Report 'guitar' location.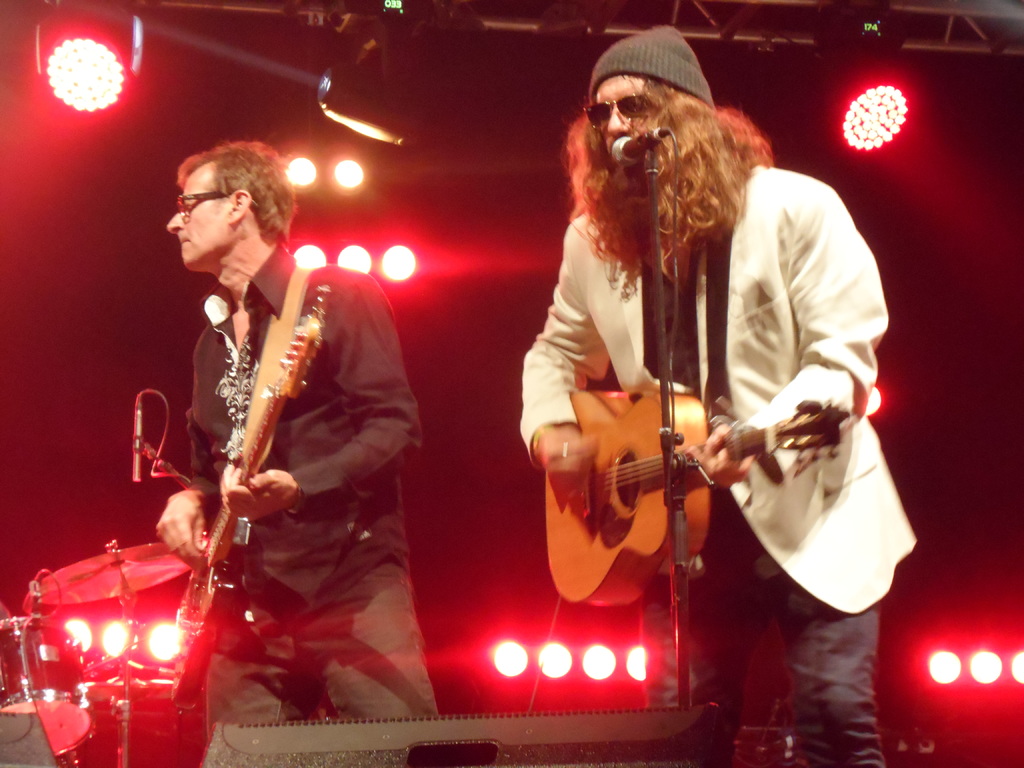
Report: [504, 322, 893, 589].
